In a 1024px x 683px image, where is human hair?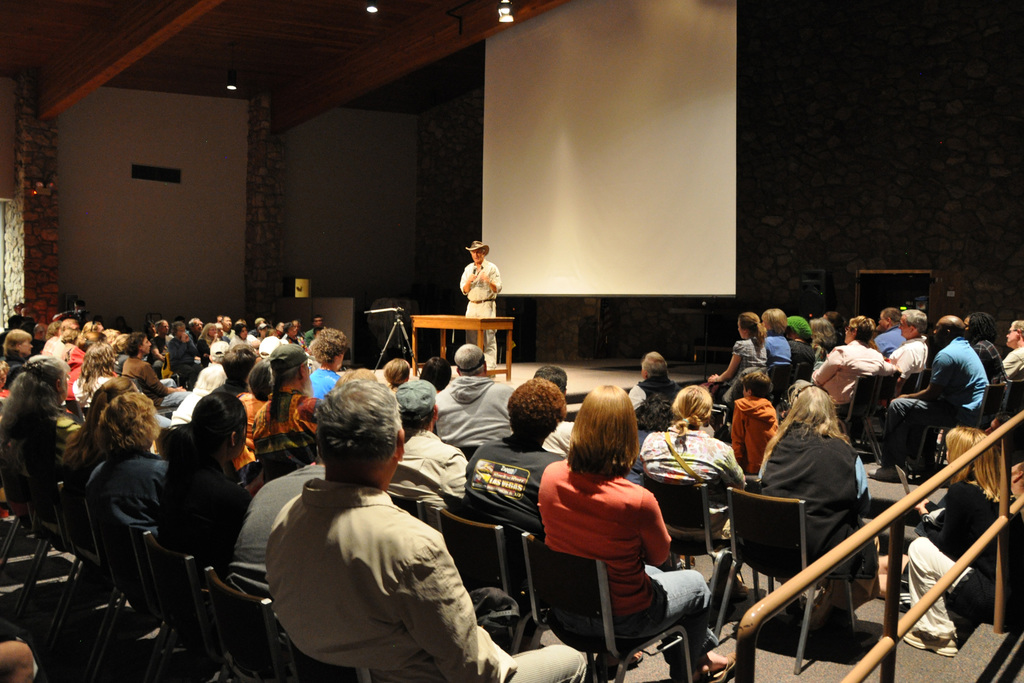
x1=247 y1=360 x2=278 y2=400.
